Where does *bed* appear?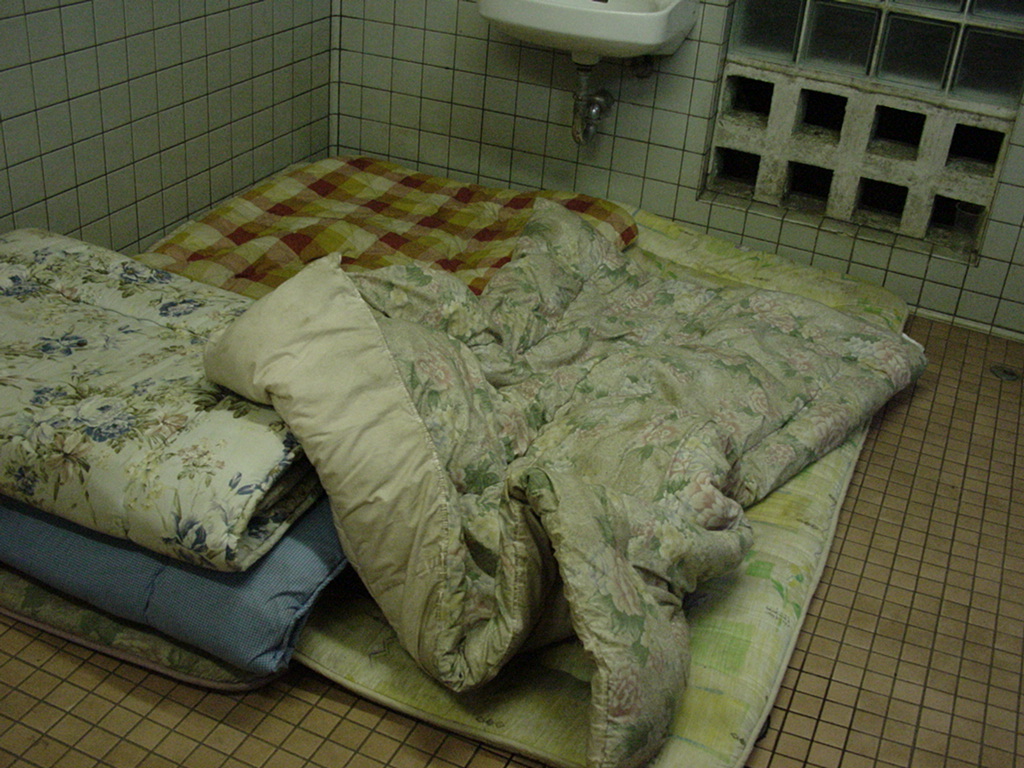
Appears at (left=0, top=152, right=929, bottom=767).
